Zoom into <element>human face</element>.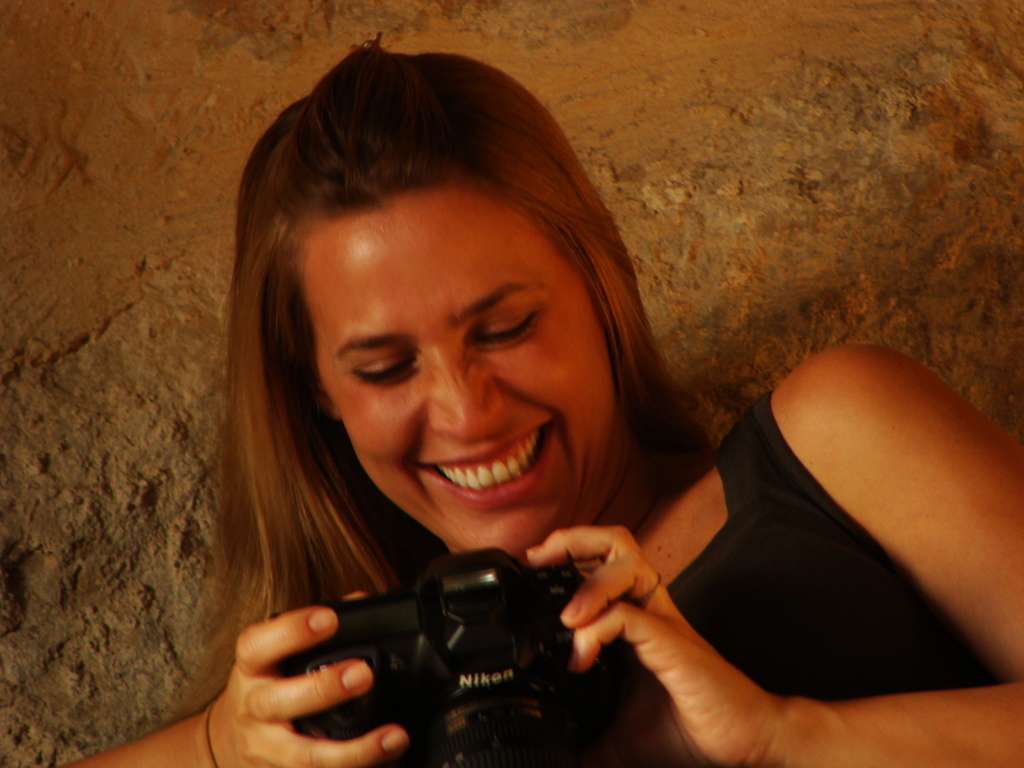
Zoom target: Rect(307, 189, 608, 557).
